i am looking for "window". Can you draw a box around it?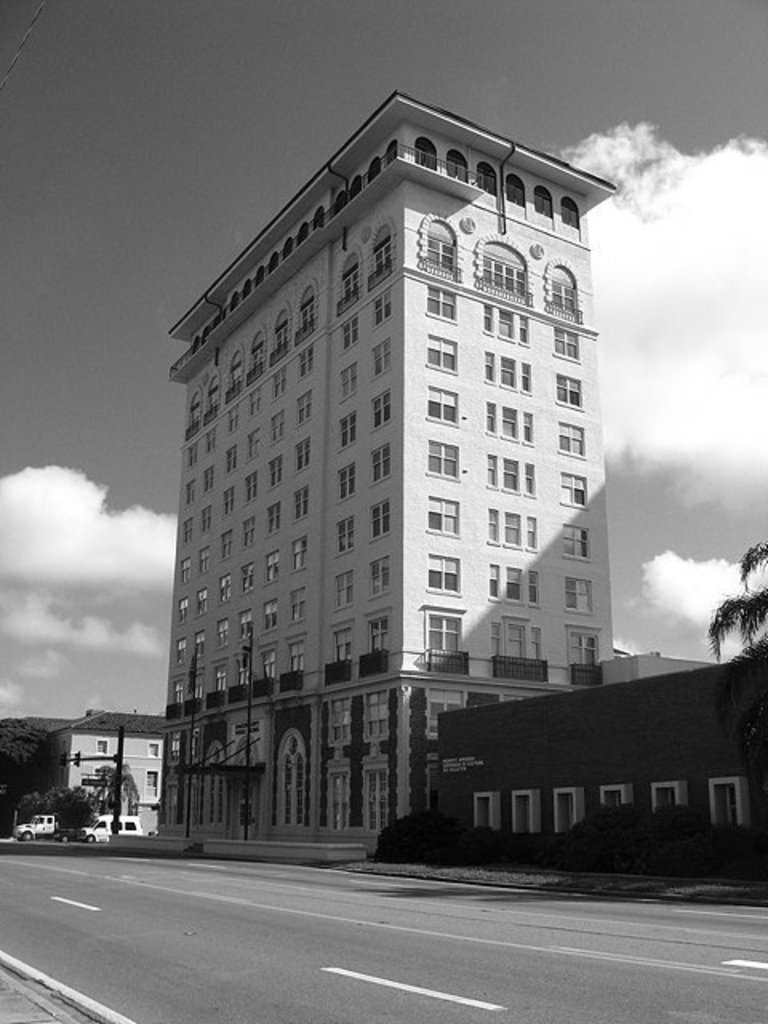
Sure, the bounding box is x1=424, y1=336, x2=454, y2=374.
